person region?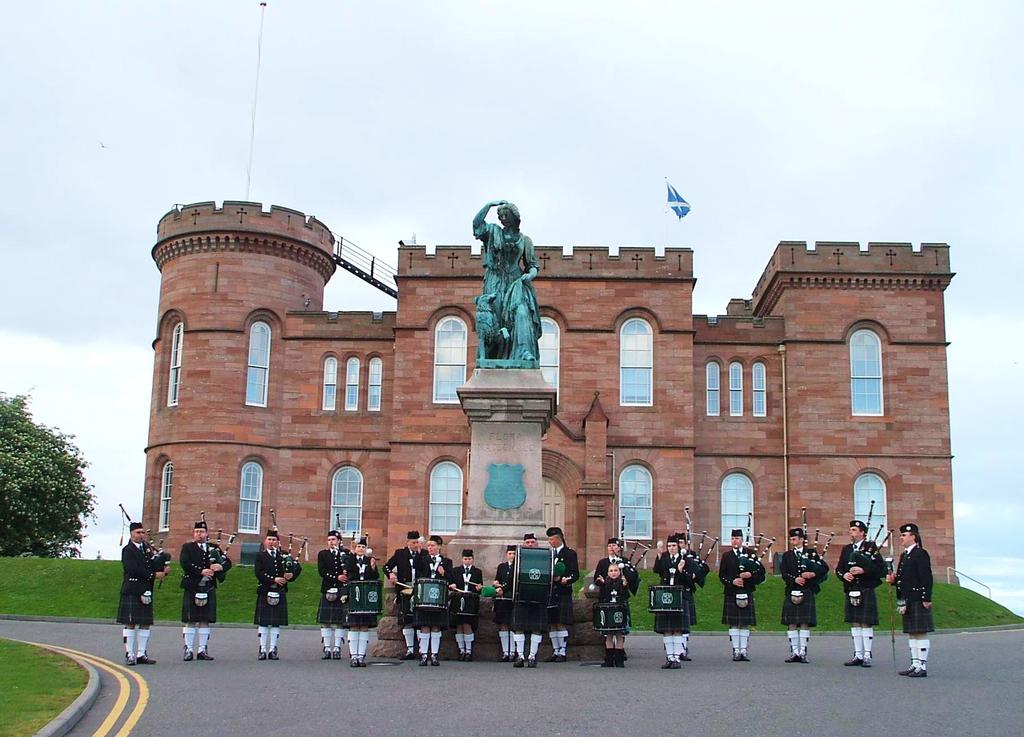
box=[113, 522, 170, 662]
